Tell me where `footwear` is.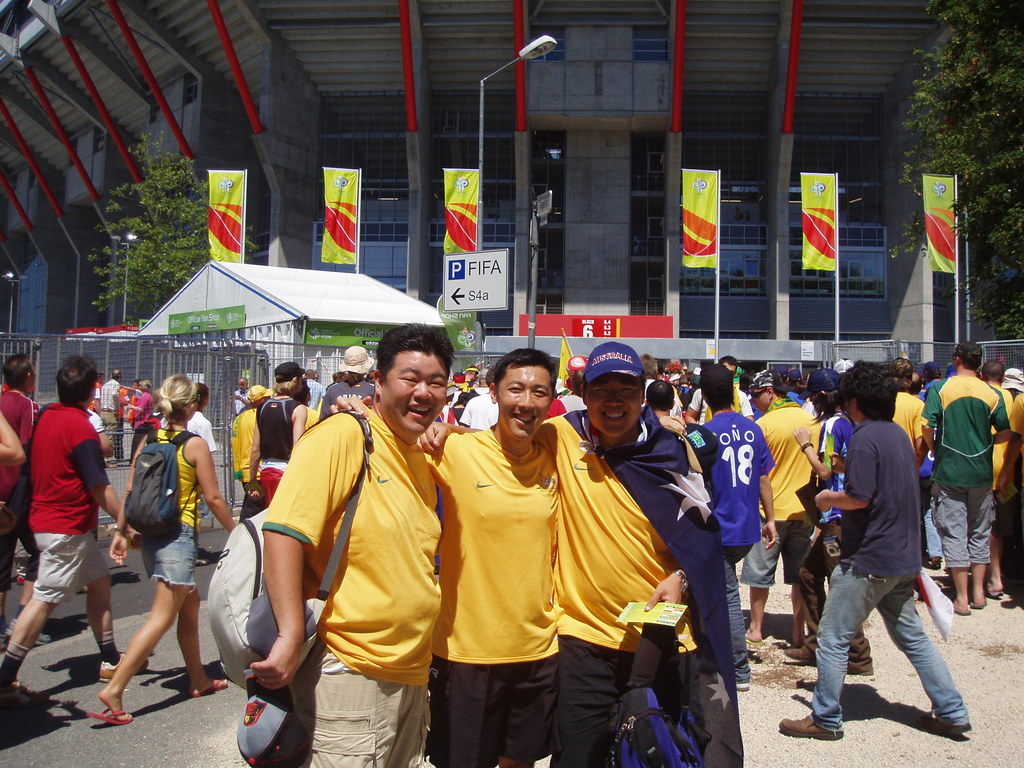
`footwear` is at left=984, top=582, right=1001, bottom=596.
